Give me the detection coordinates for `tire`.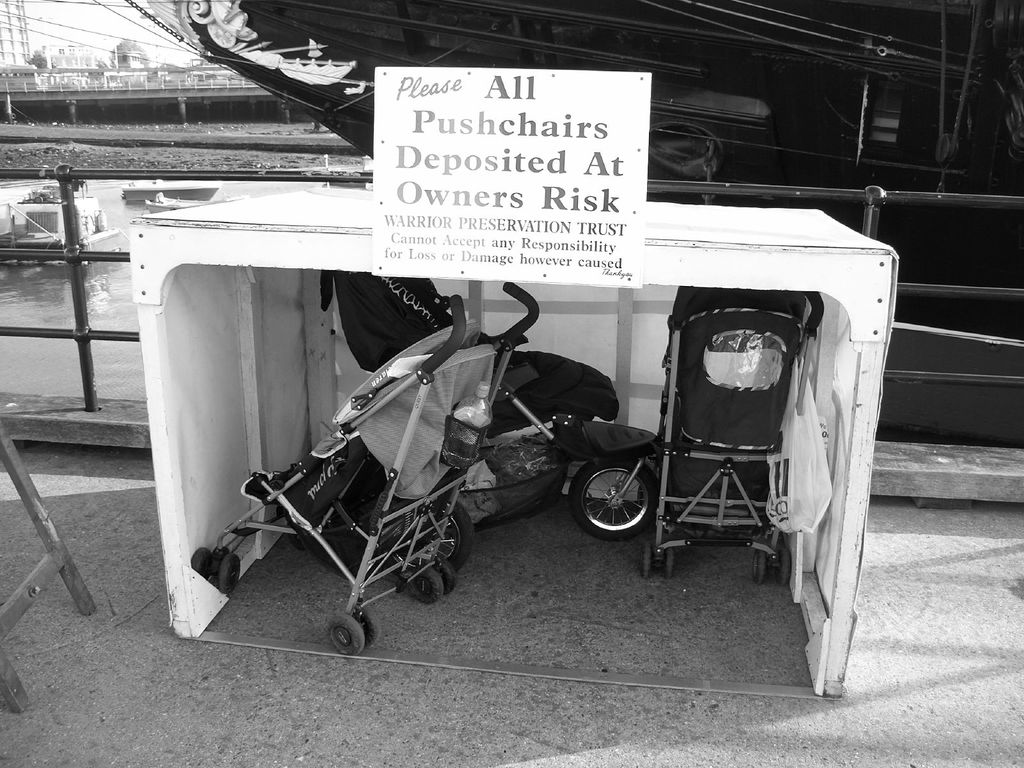
<box>342,607,378,643</box>.
